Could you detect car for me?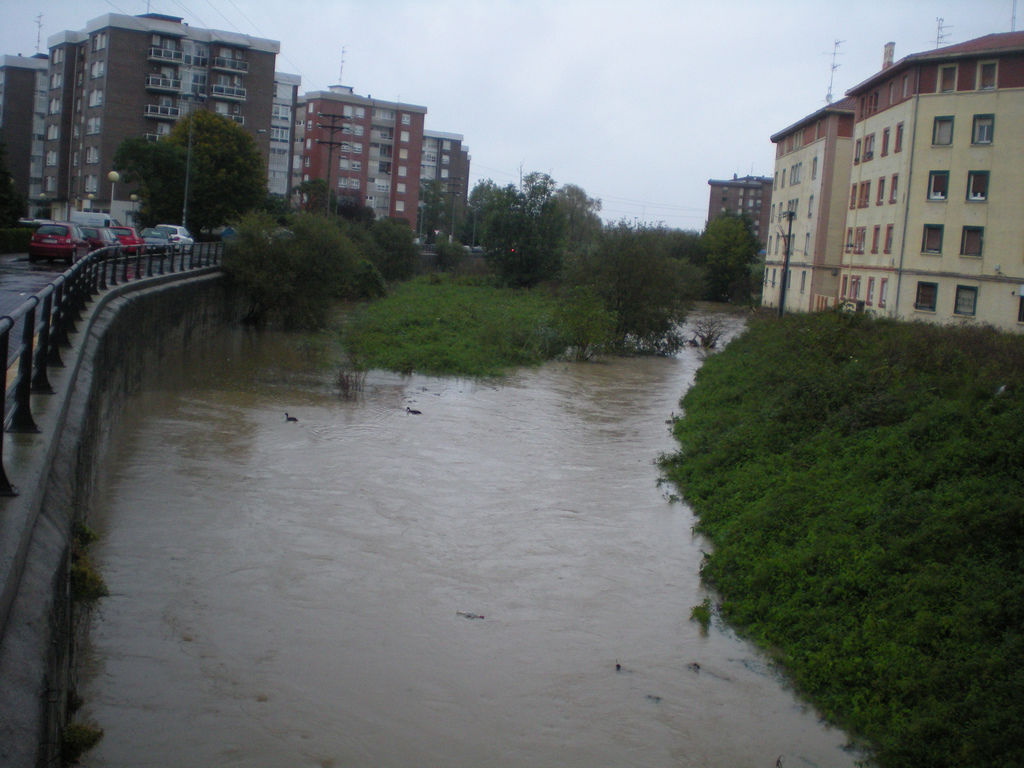
Detection result: l=28, t=216, r=91, b=264.
